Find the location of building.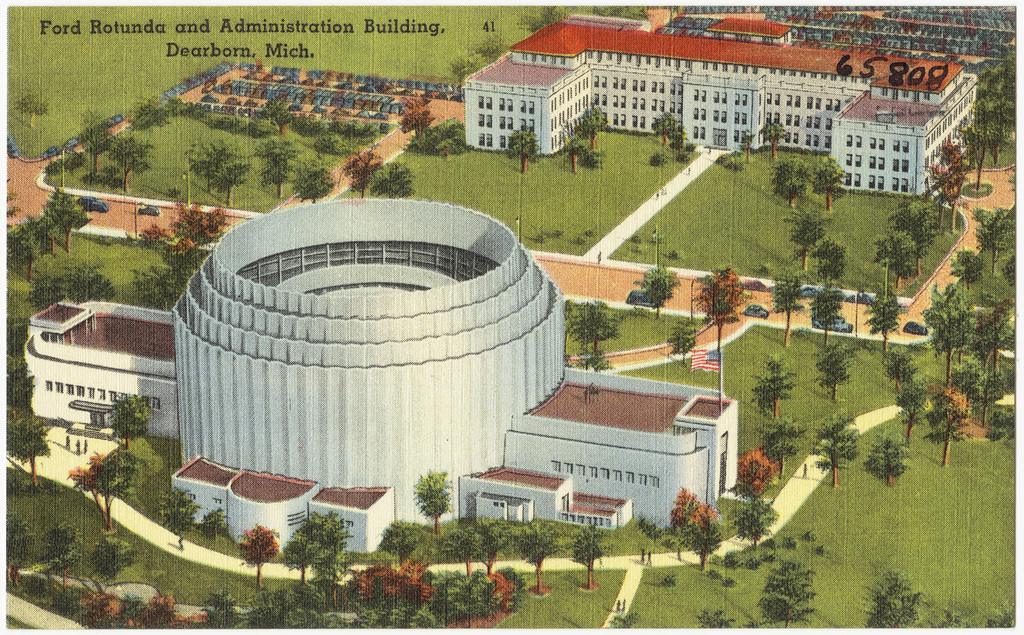
Location: [left=20, top=193, right=745, bottom=568].
